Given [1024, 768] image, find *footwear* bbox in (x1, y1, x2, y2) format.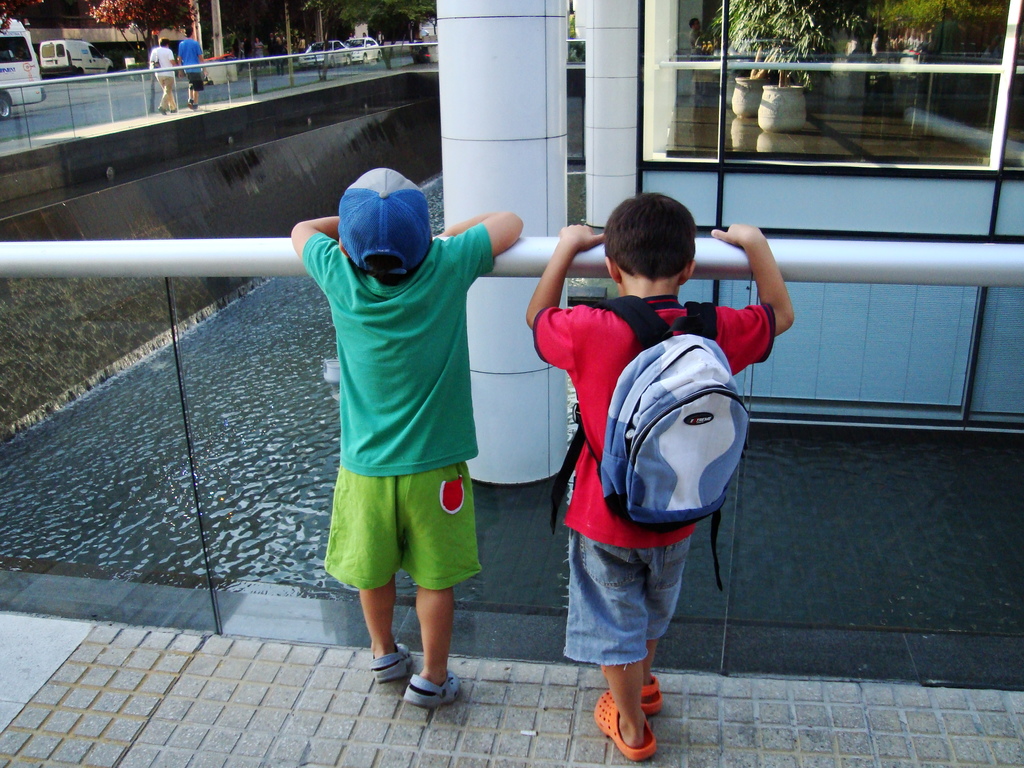
(169, 108, 173, 113).
